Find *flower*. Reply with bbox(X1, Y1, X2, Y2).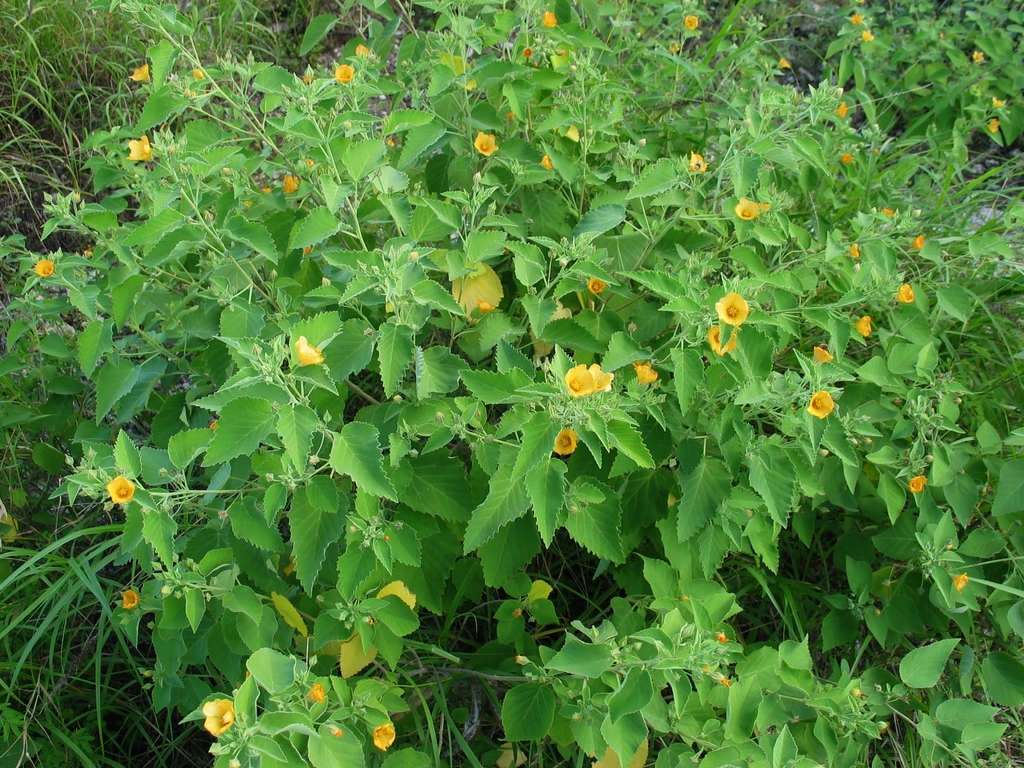
bbox(106, 471, 133, 506).
